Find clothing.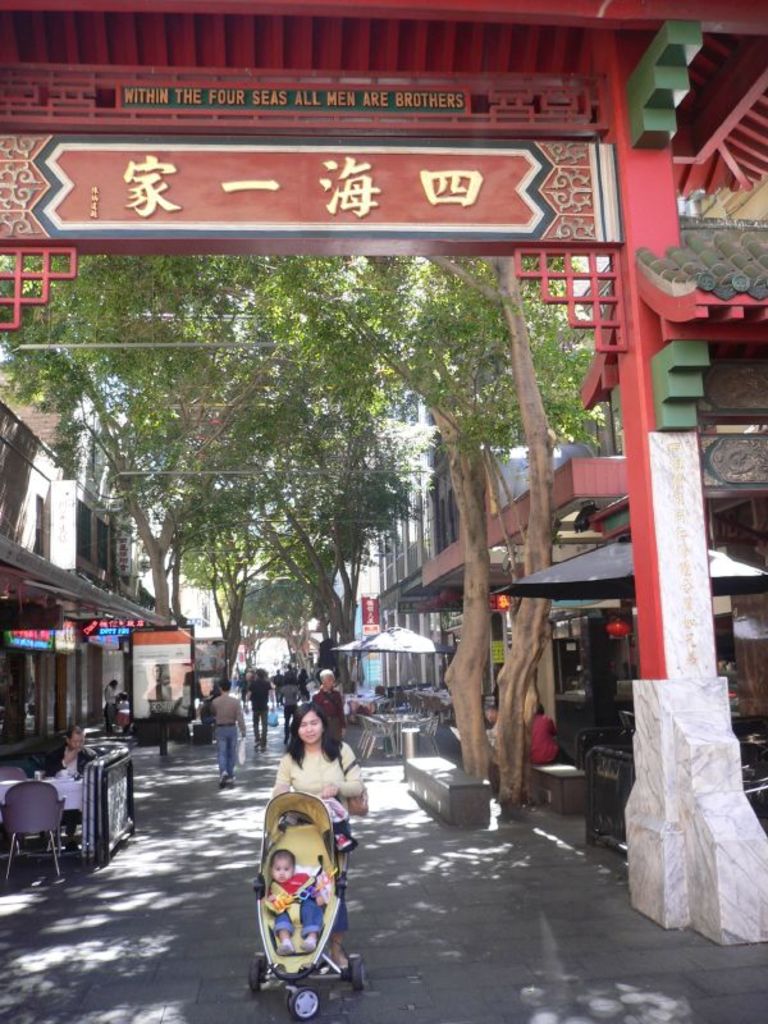
{"left": 266, "top": 872, "right": 328, "bottom": 943}.
